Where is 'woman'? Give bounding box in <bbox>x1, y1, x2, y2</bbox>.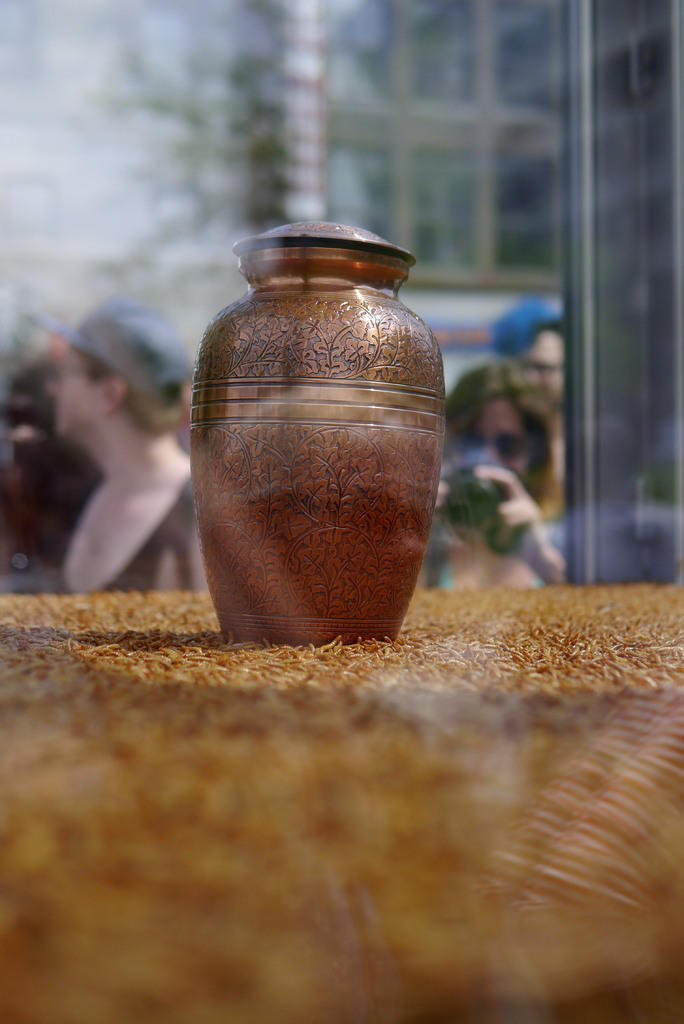
<bbox>398, 314, 635, 638</bbox>.
